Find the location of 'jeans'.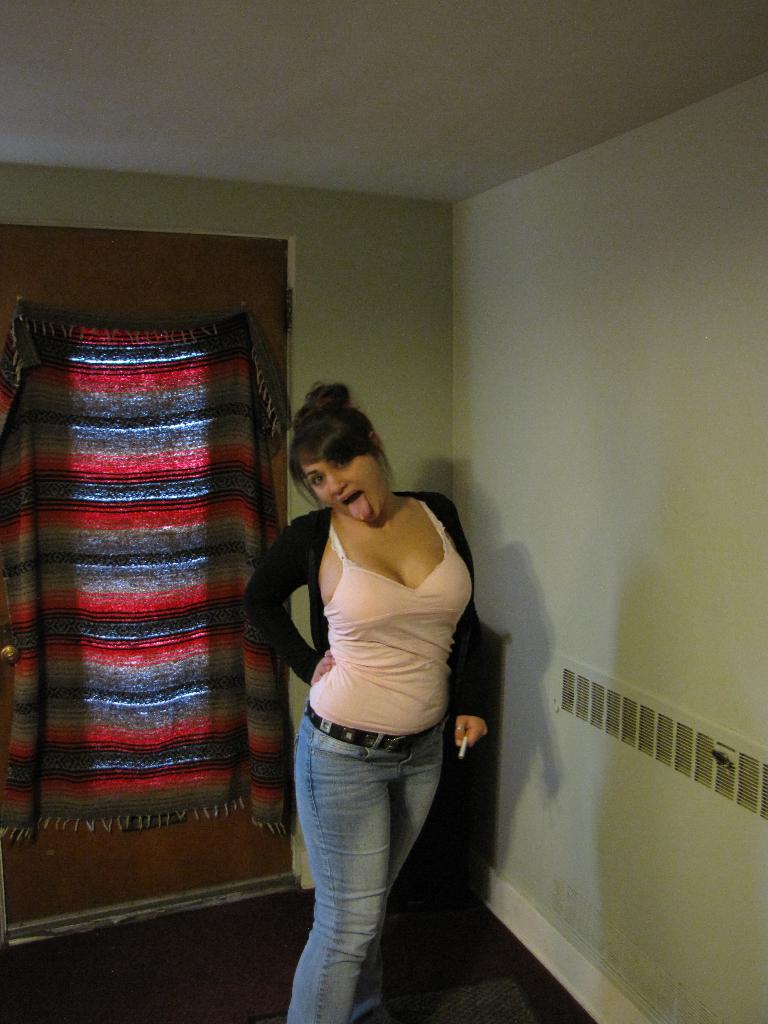
Location: 285 702 444 1023.
